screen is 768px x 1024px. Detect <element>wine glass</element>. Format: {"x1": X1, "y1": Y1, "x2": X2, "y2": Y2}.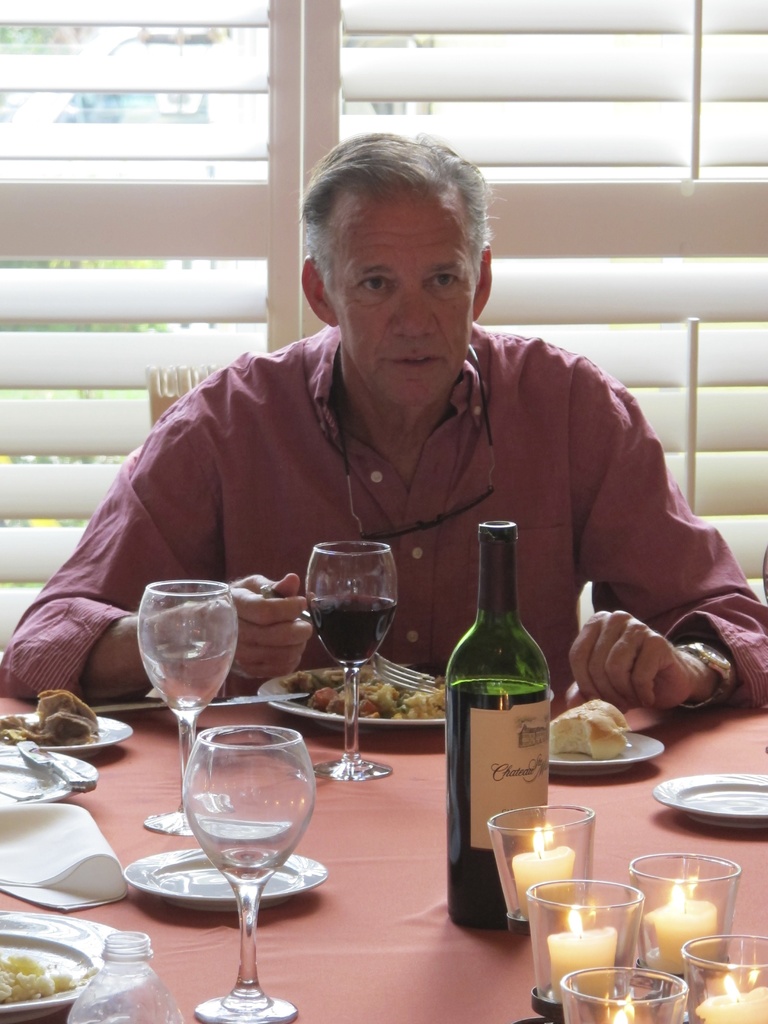
{"x1": 130, "y1": 573, "x2": 238, "y2": 826}.
